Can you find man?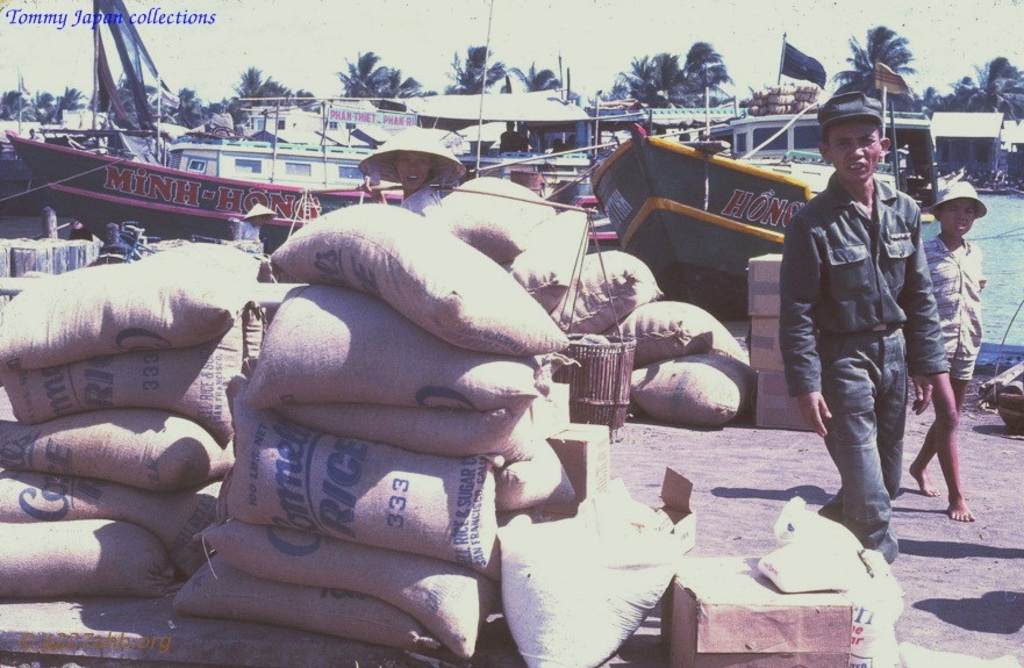
Yes, bounding box: crop(792, 93, 939, 559).
